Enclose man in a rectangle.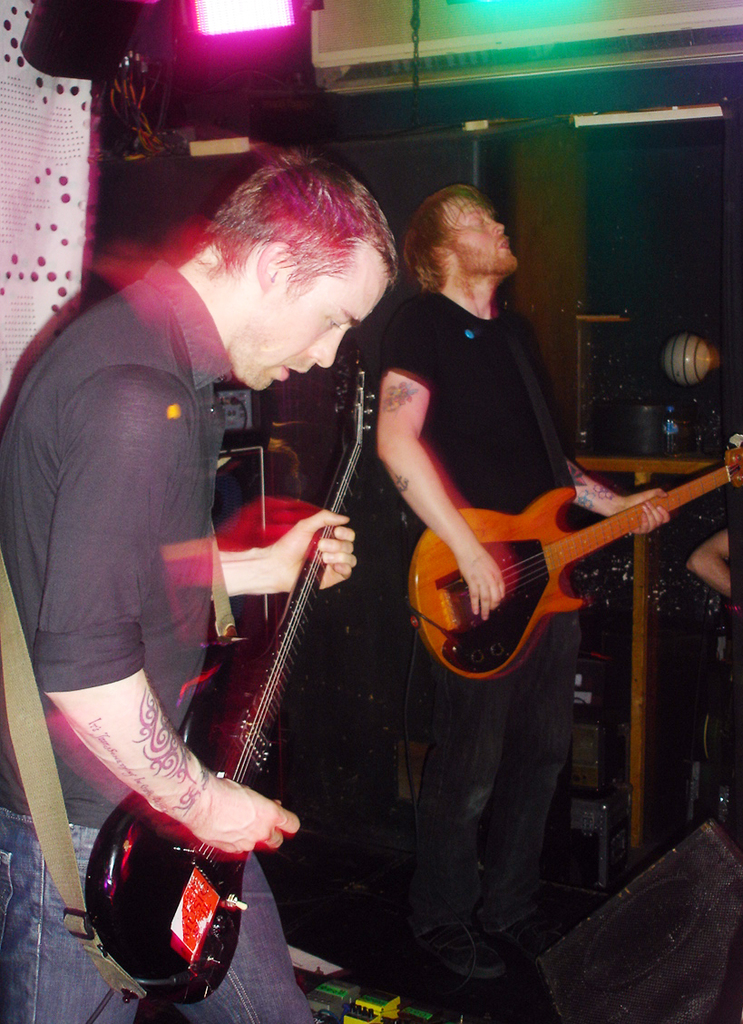
[373, 187, 669, 979].
